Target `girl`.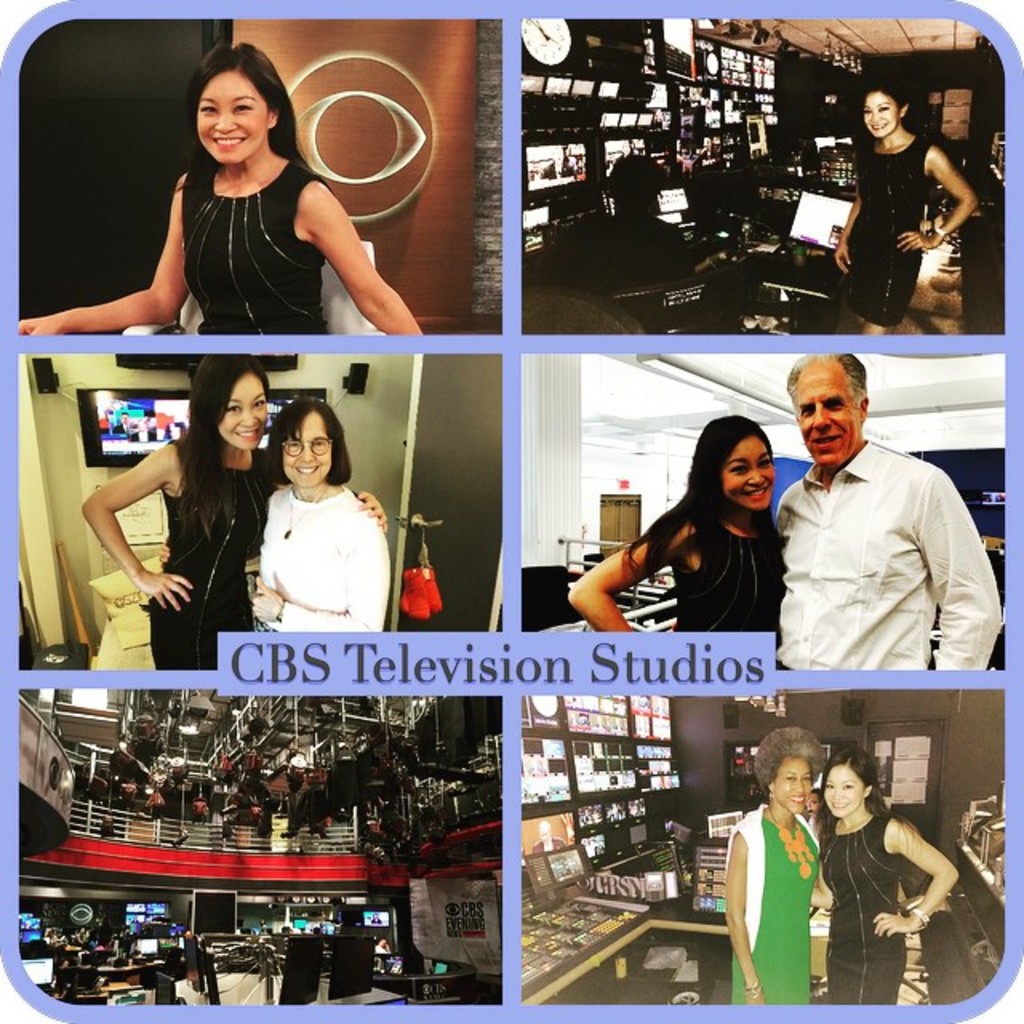
Target region: <region>18, 43, 419, 339</region>.
